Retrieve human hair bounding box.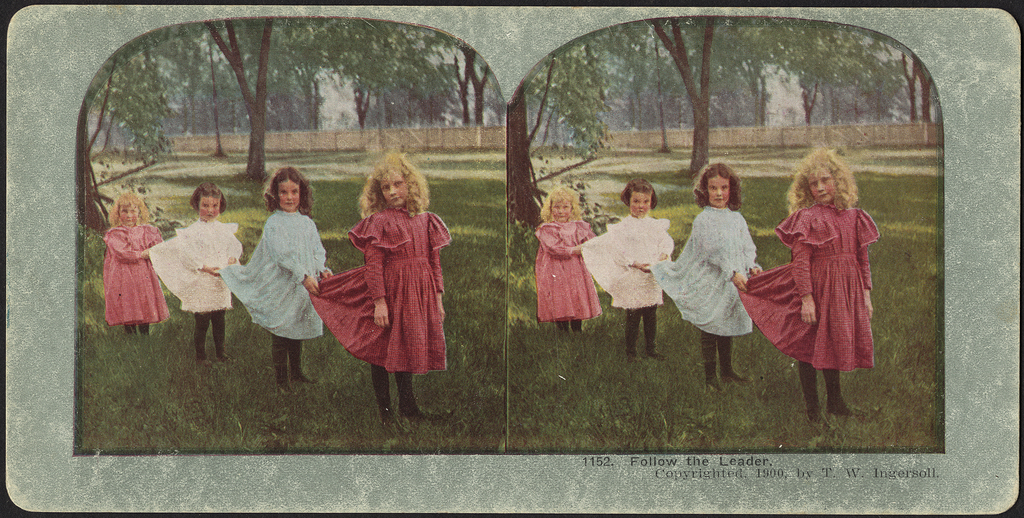
Bounding box: bbox=(189, 182, 227, 213).
